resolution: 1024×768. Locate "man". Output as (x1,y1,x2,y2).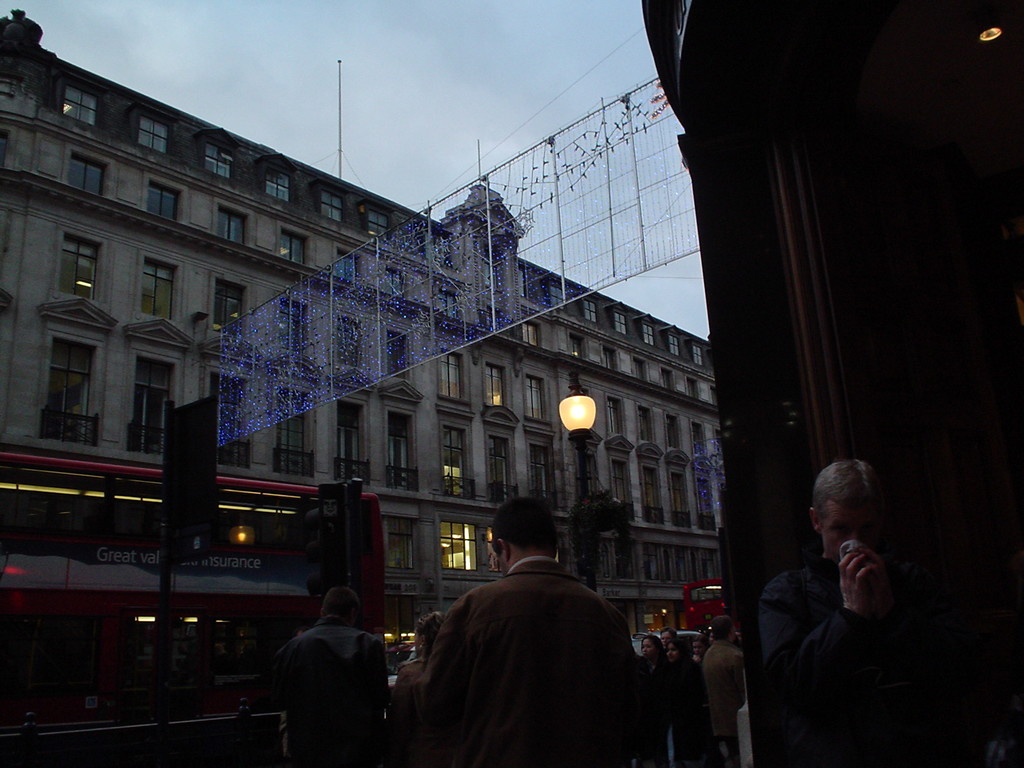
(734,429,959,762).
